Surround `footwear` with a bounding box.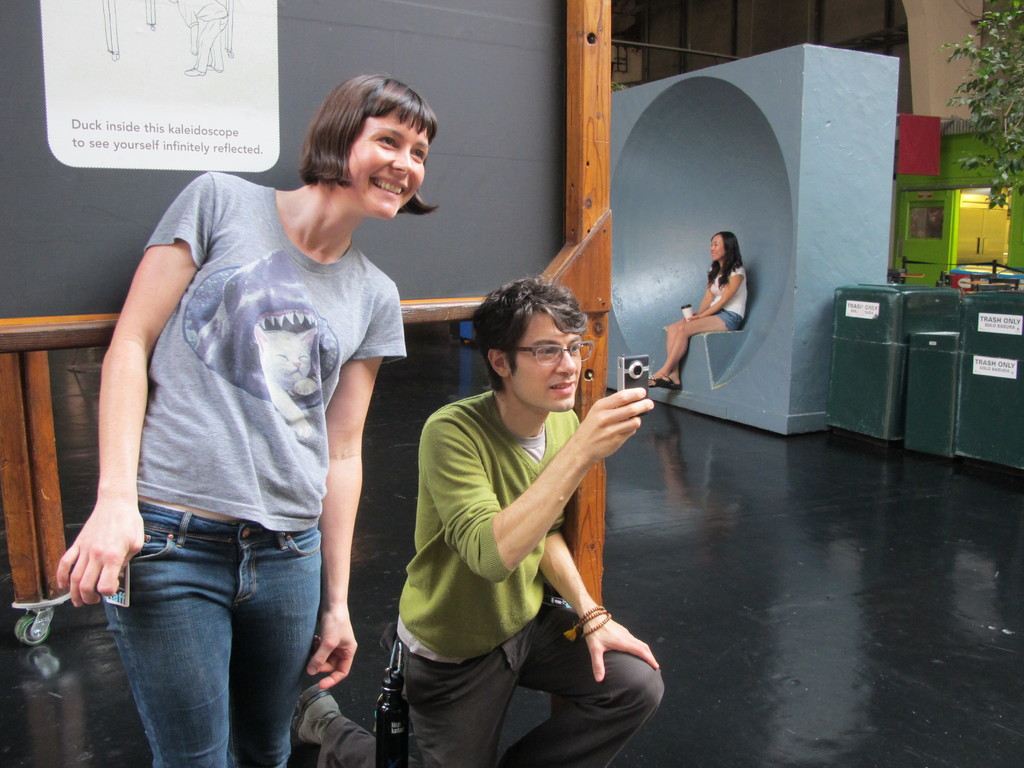
pyautogui.locateOnScreen(659, 373, 679, 394).
